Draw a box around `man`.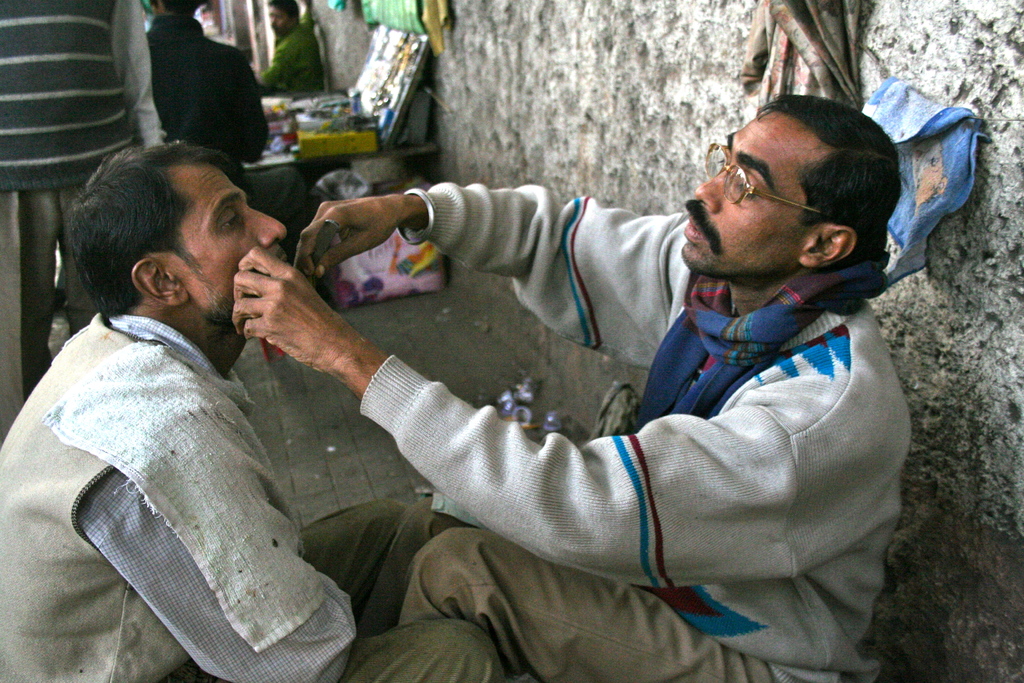
bbox(248, 0, 323, 95).
